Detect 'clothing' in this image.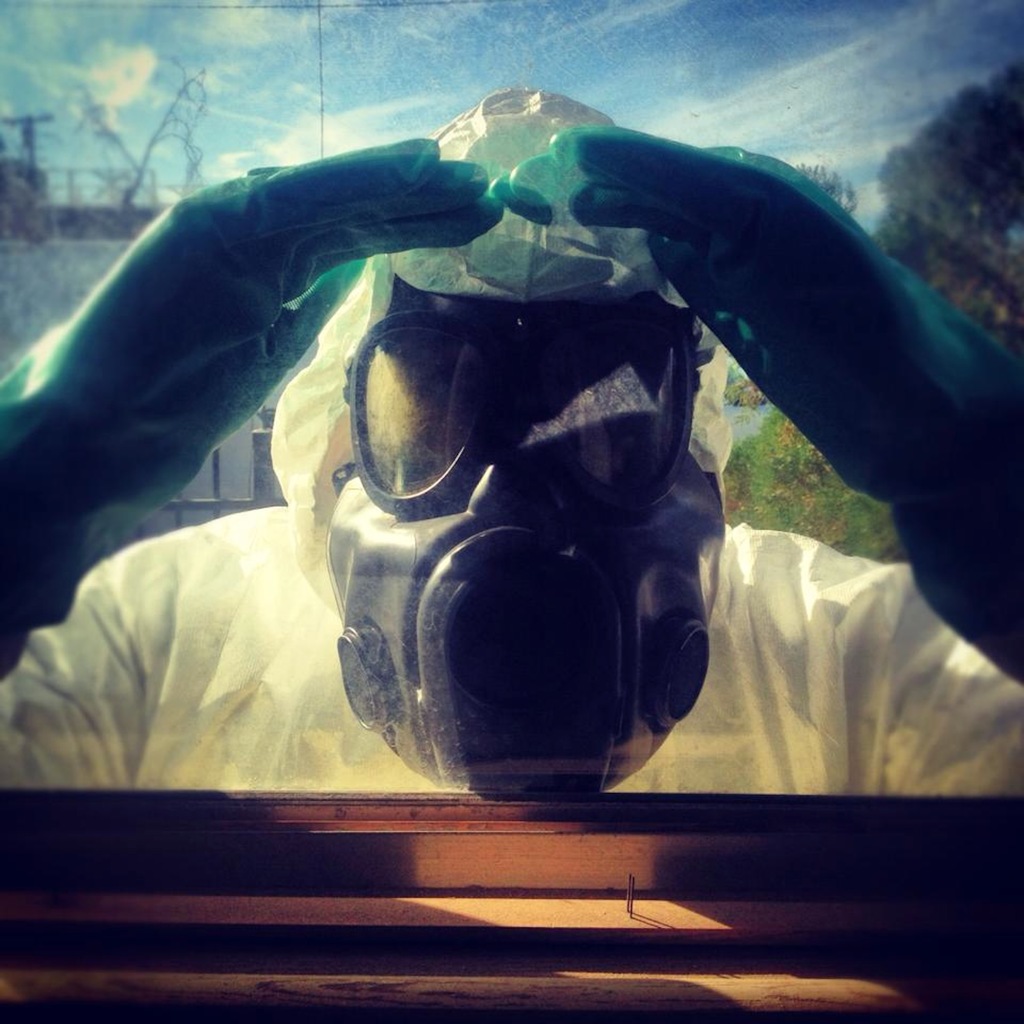
Detection: 0, 84, 1023, 800.
